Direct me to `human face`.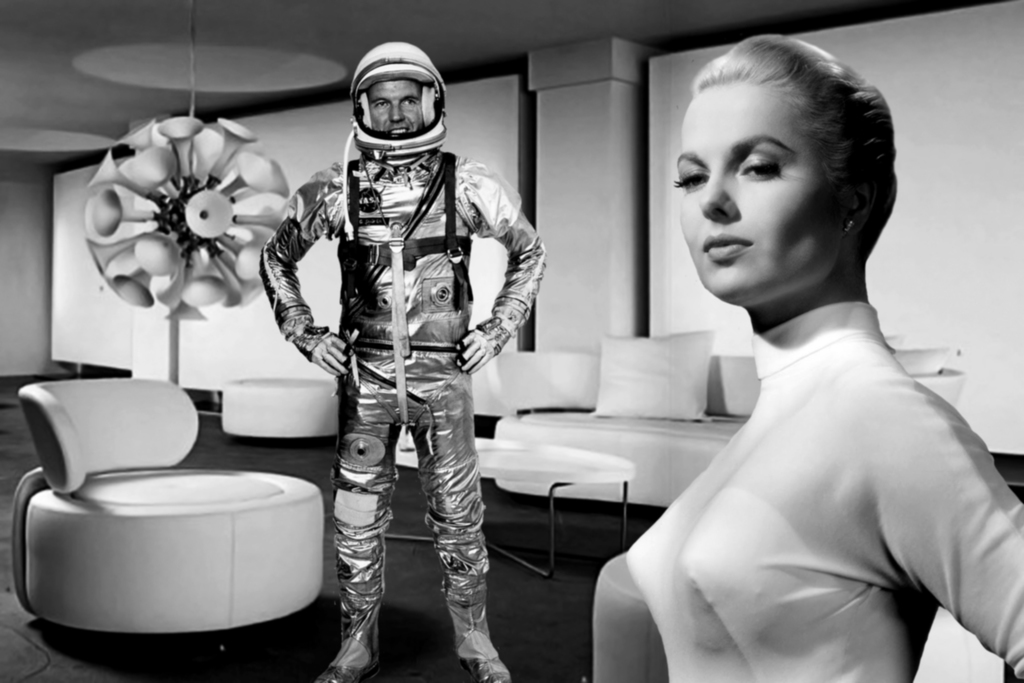
Direction: <bbox>365, 78, 428, 136</bbox>.
